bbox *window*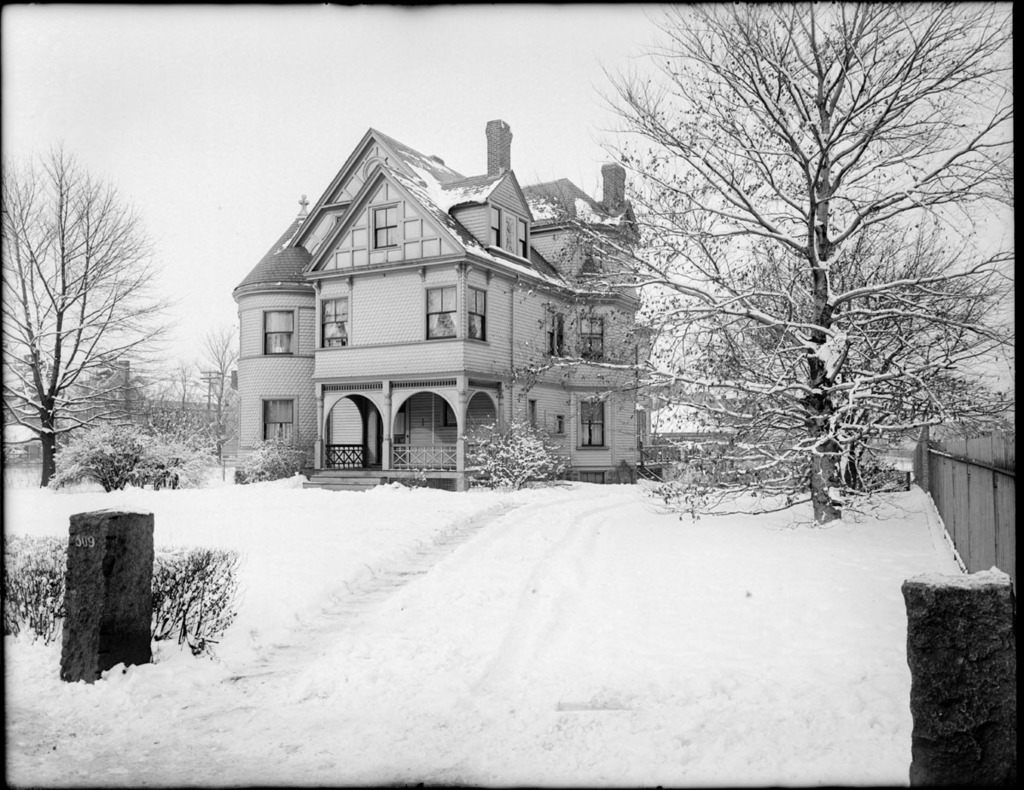
Rect(426, 285, 454, 340)
